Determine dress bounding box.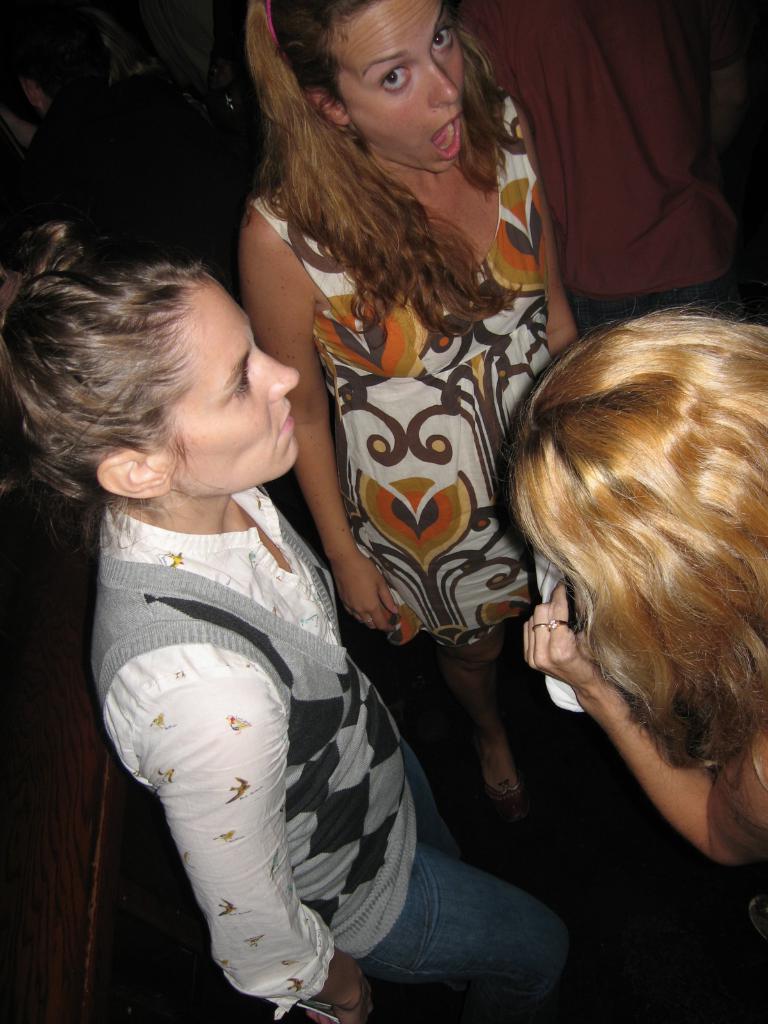
Determined: 239 85 563 656.
